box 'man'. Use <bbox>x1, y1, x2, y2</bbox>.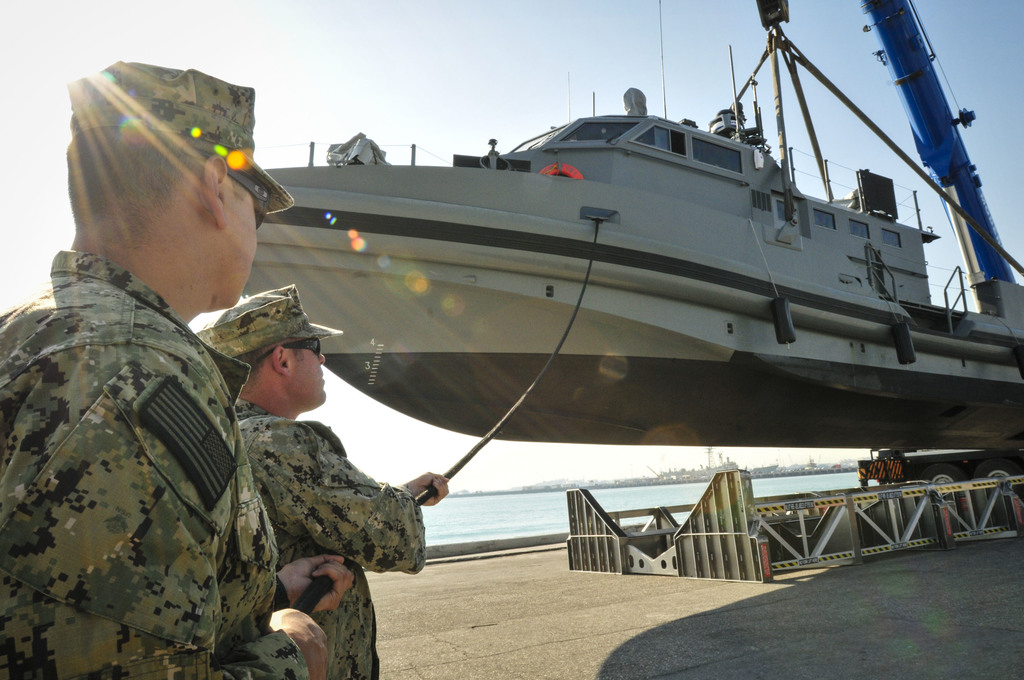
<bbox>8, 60, 307, 679</bbox>.
